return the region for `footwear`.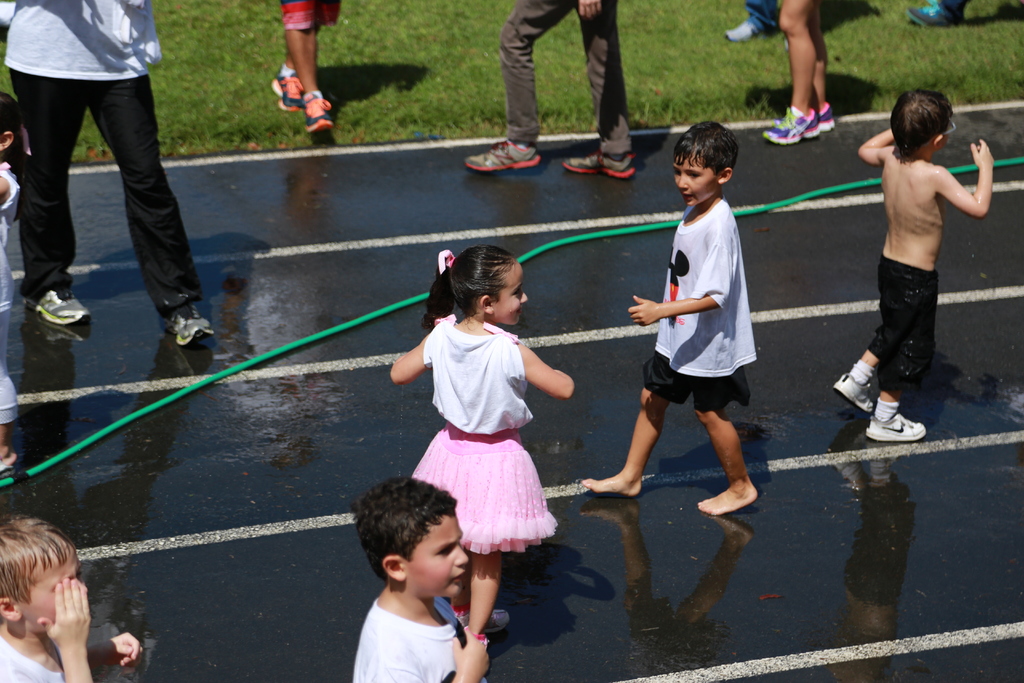
[left=271, top=64, right=304, bottom=109].
